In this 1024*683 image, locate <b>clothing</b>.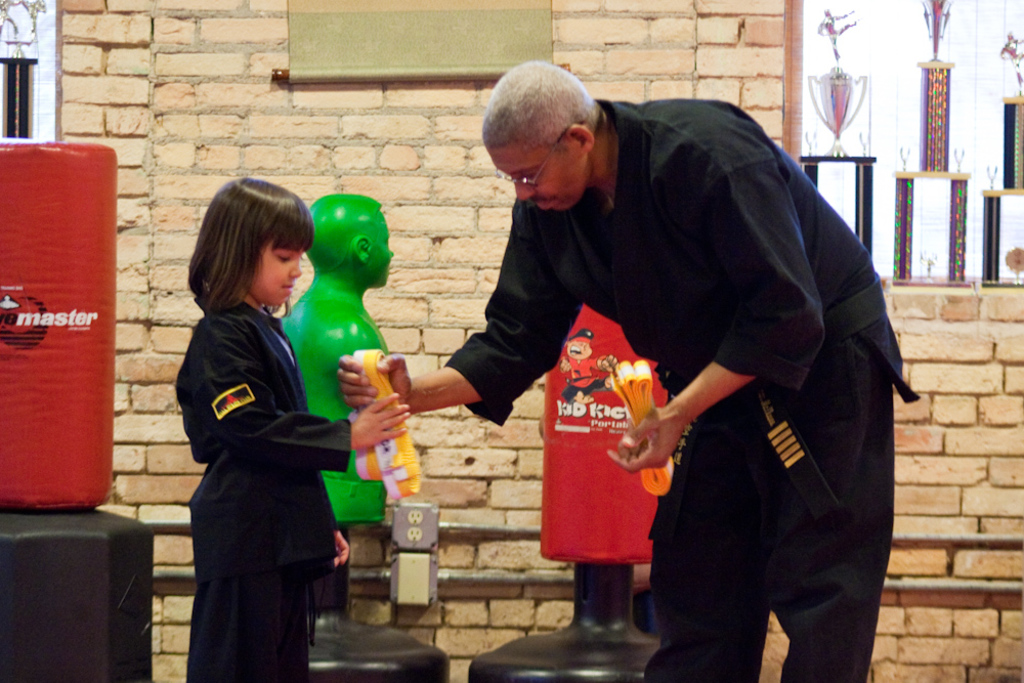
Bounding box: [526, 79, 896, 679].
